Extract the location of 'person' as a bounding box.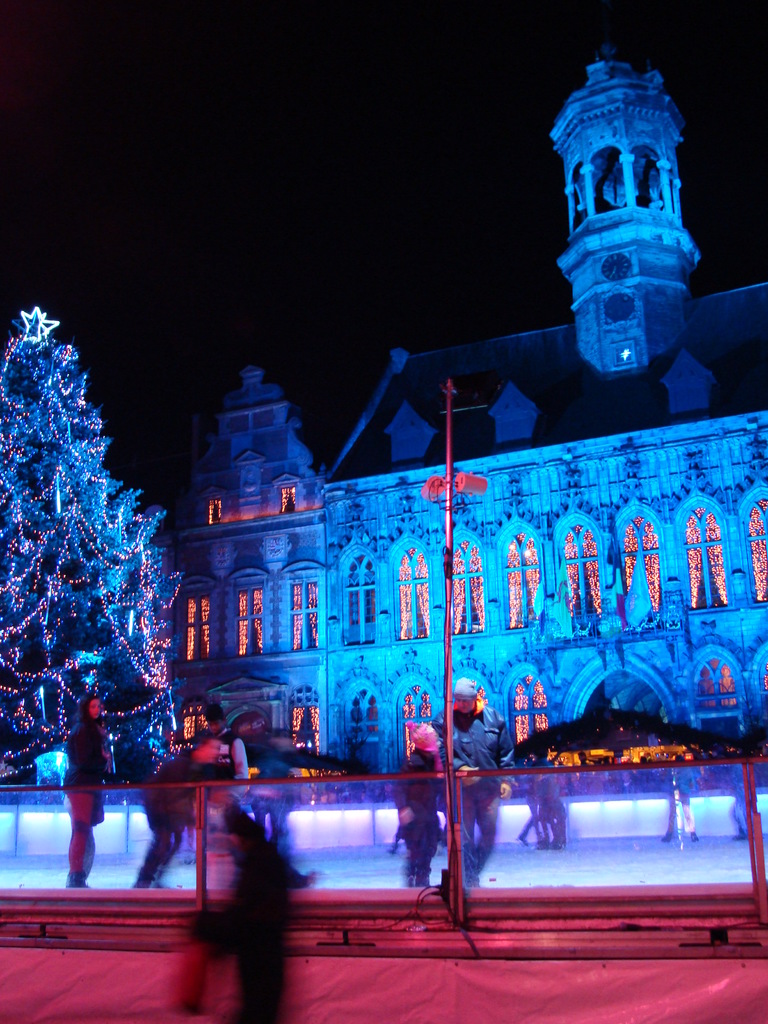
(left=141, top=703, right=255, bottom=899).
